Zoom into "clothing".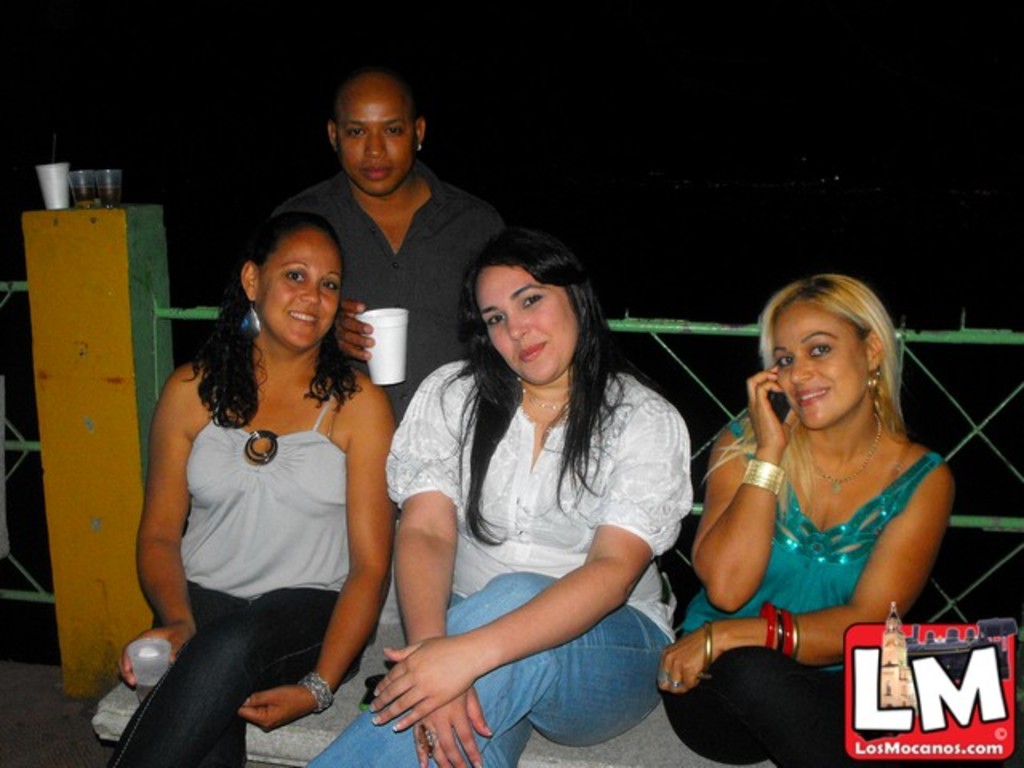
Zoom target: BBox(274, 154, 504, 437).
